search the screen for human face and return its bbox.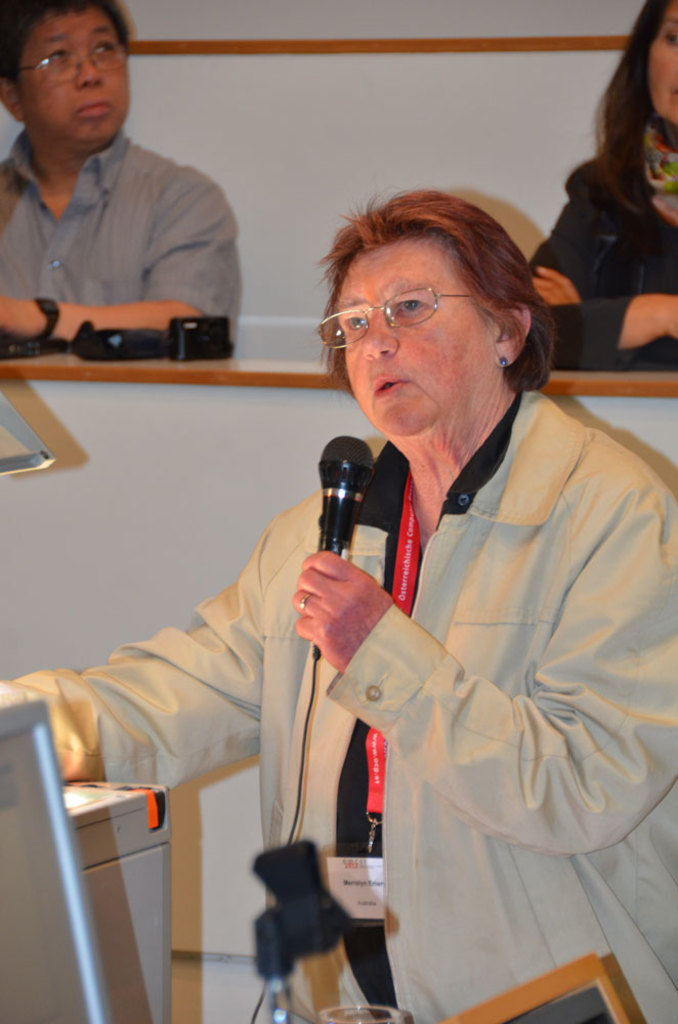
Found: bbox=[335, 239, 498, 428].
